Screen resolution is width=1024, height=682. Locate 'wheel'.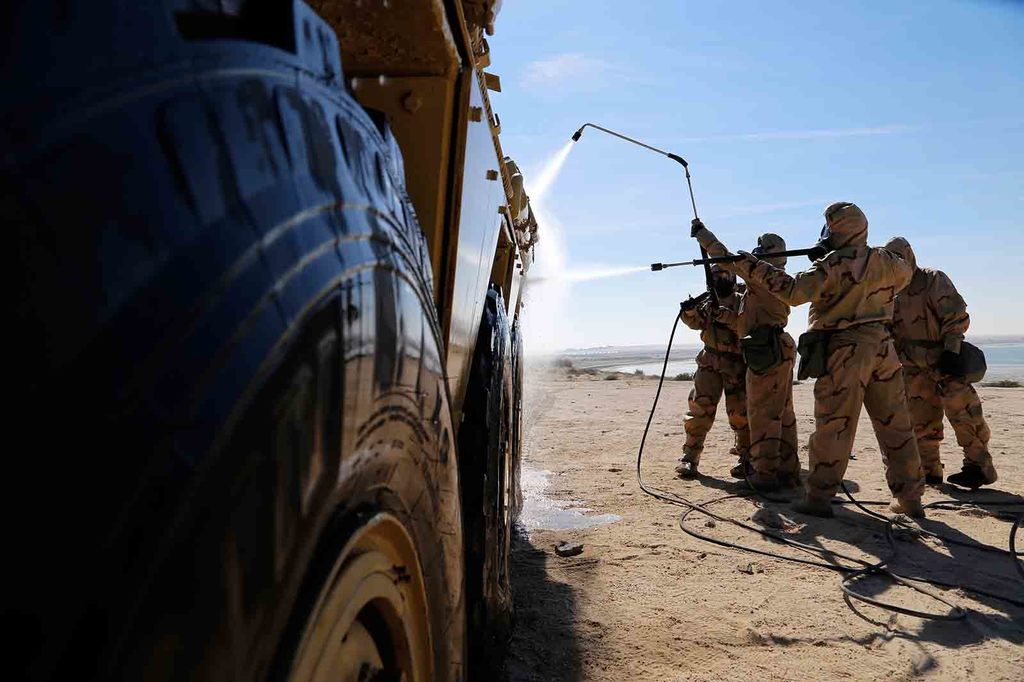
<box>463,289,516,610</box>.
